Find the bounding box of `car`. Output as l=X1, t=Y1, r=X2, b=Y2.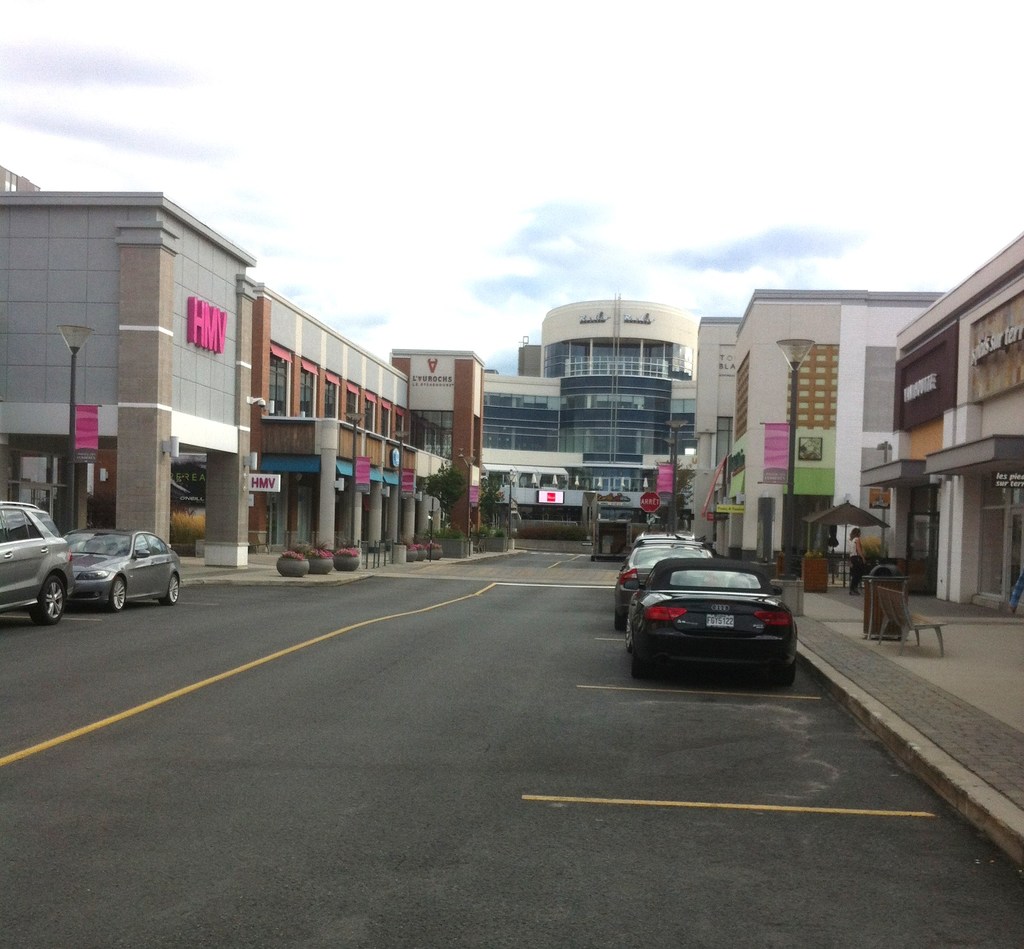
l=635, t=530, r=696, b=550.
